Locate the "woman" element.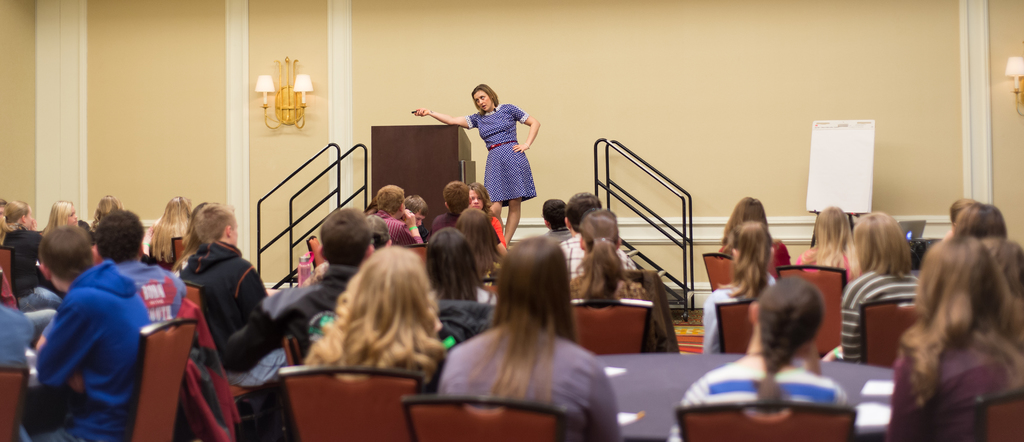
Element bbox: x1=40 y1=198 x2=78 y2=232.
